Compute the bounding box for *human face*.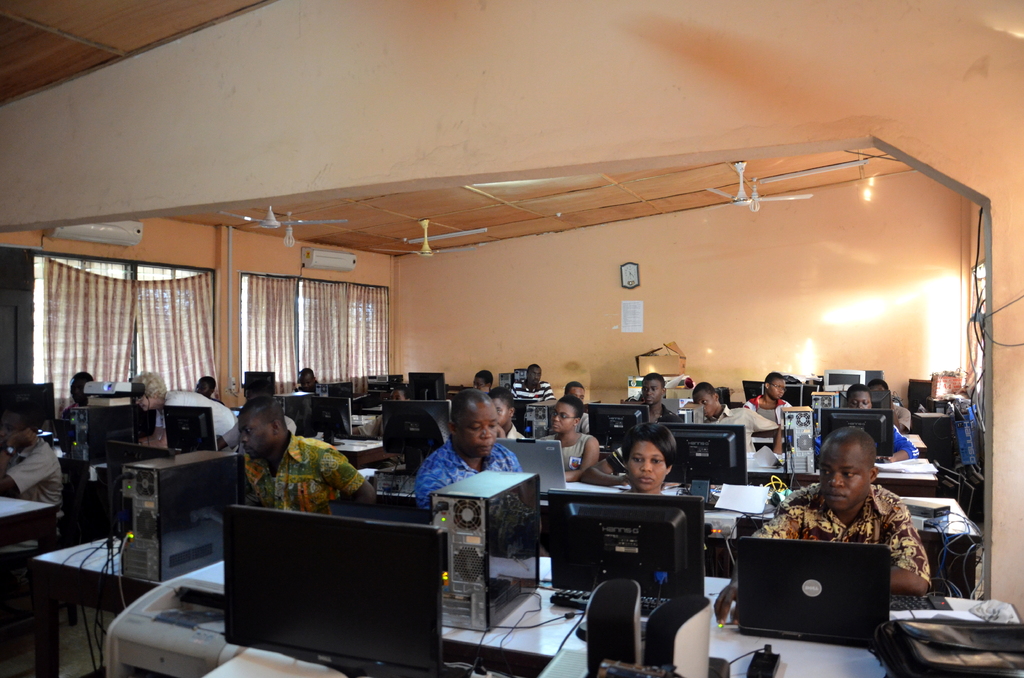
bbox=(550, 403, 575, 433).
